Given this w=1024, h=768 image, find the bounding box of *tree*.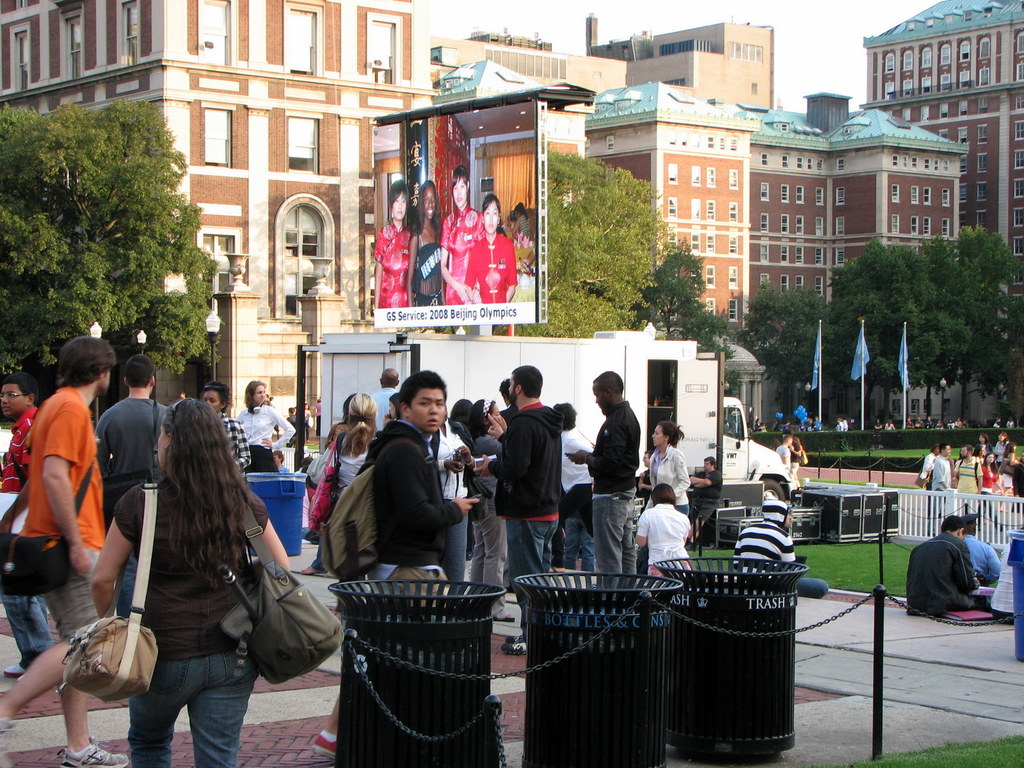
l=625, t=239, r=743, b=360.
